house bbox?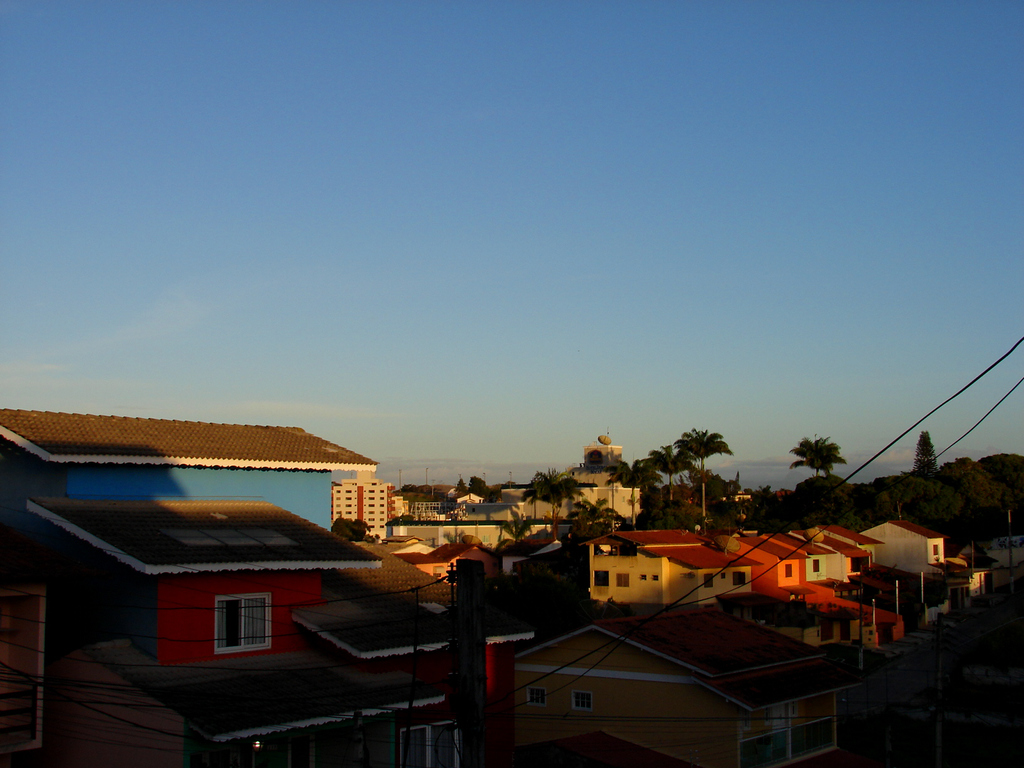
(323, 532, 472, 628)
